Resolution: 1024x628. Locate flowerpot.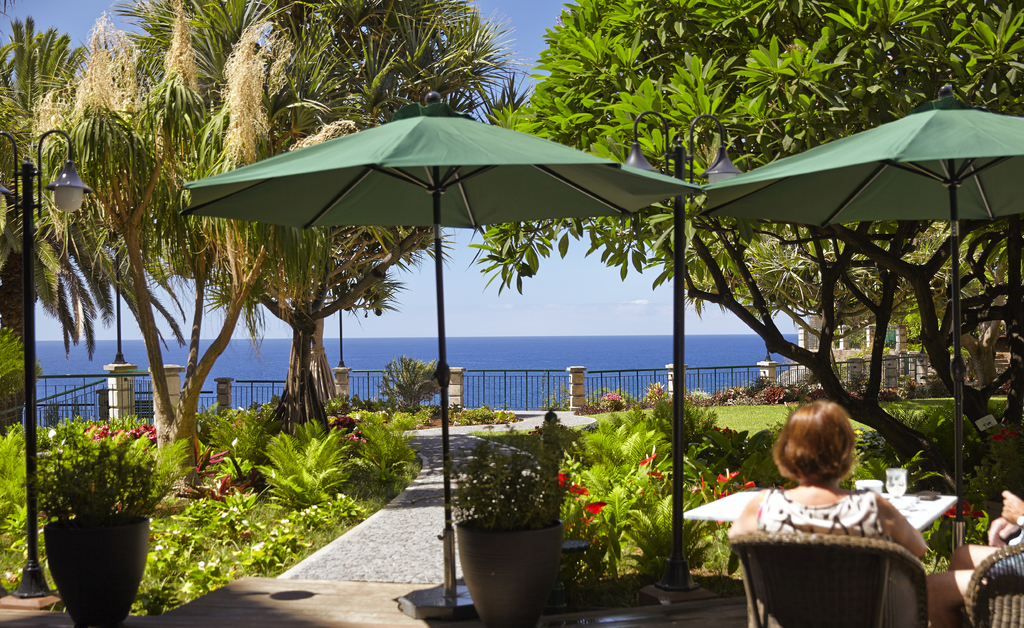
select_region(456, 511, 564, 627).
